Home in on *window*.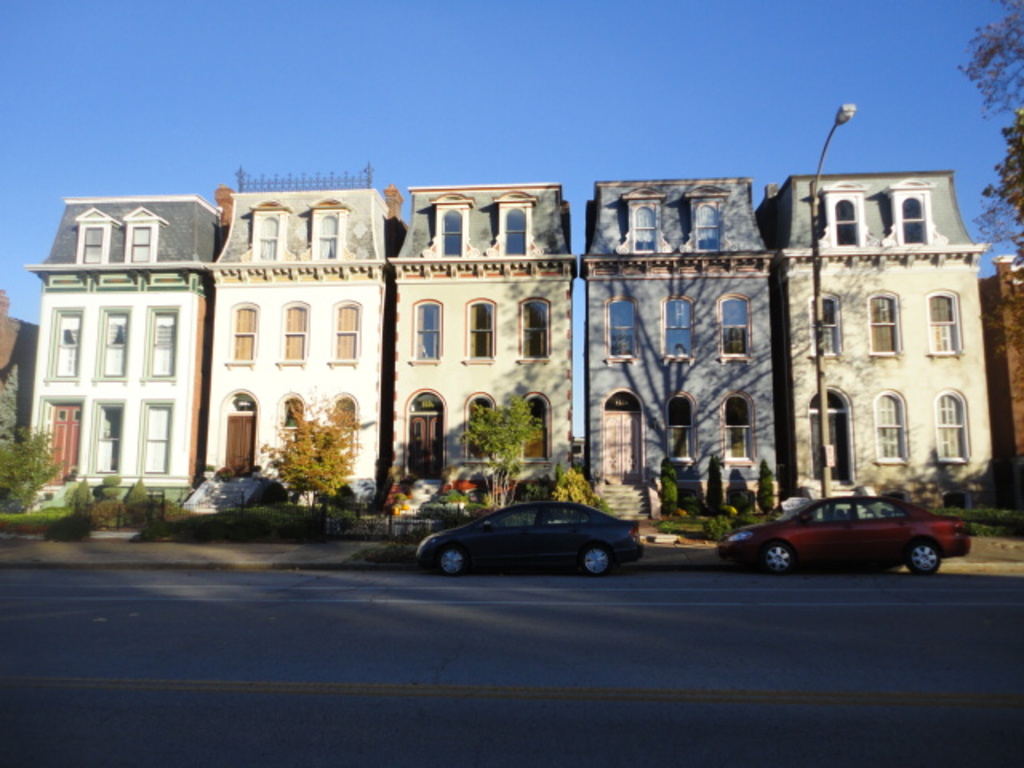
Homed in at x1=666, y1=386, x2=694, y2=466.
